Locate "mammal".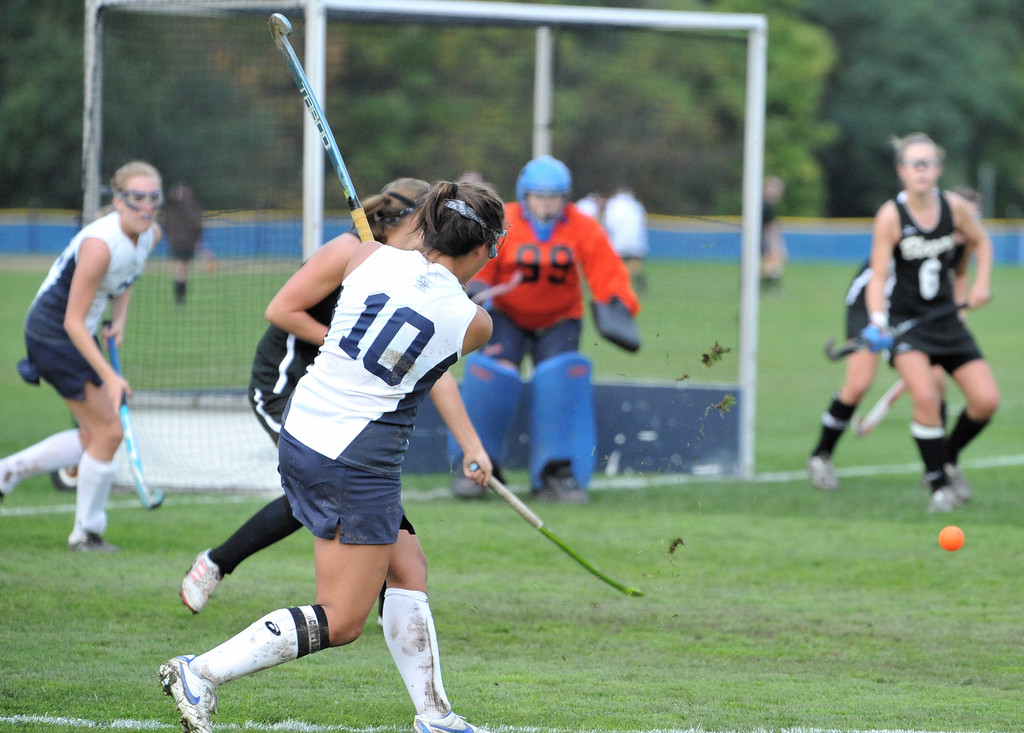
Bounding box: detection(159, 173, 506, 732).
